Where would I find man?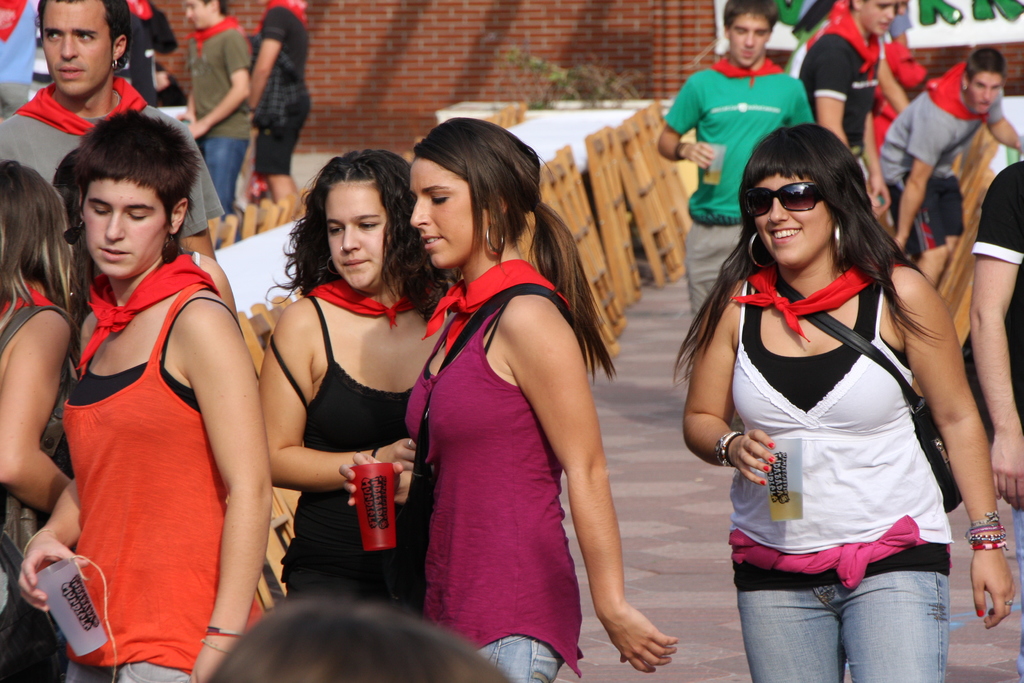
At (left=656, top=0, right=823, bottom=324).
